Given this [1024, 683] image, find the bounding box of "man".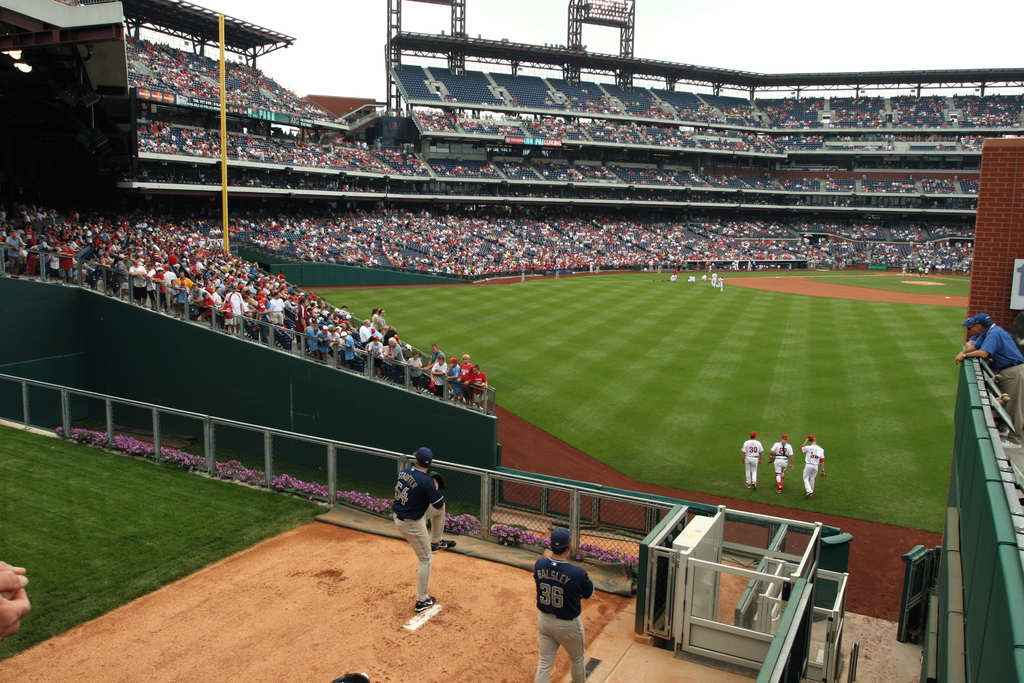
(700, 274, 708, 280).
